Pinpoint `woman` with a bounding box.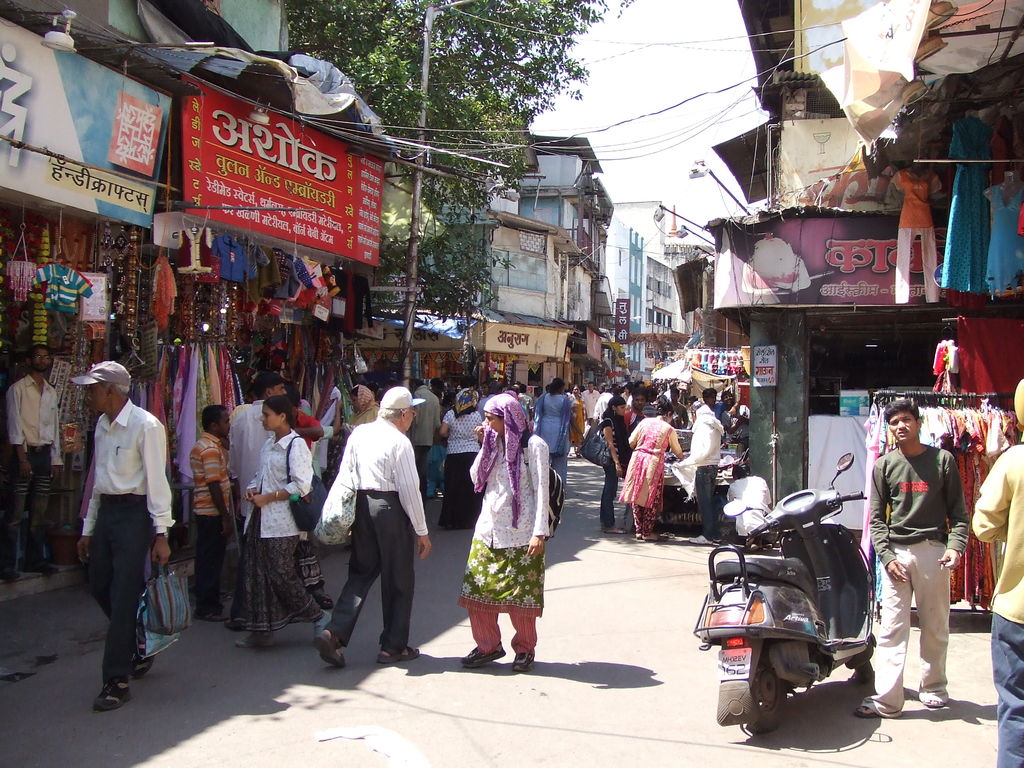
detection(625, 402, 682, 537).
